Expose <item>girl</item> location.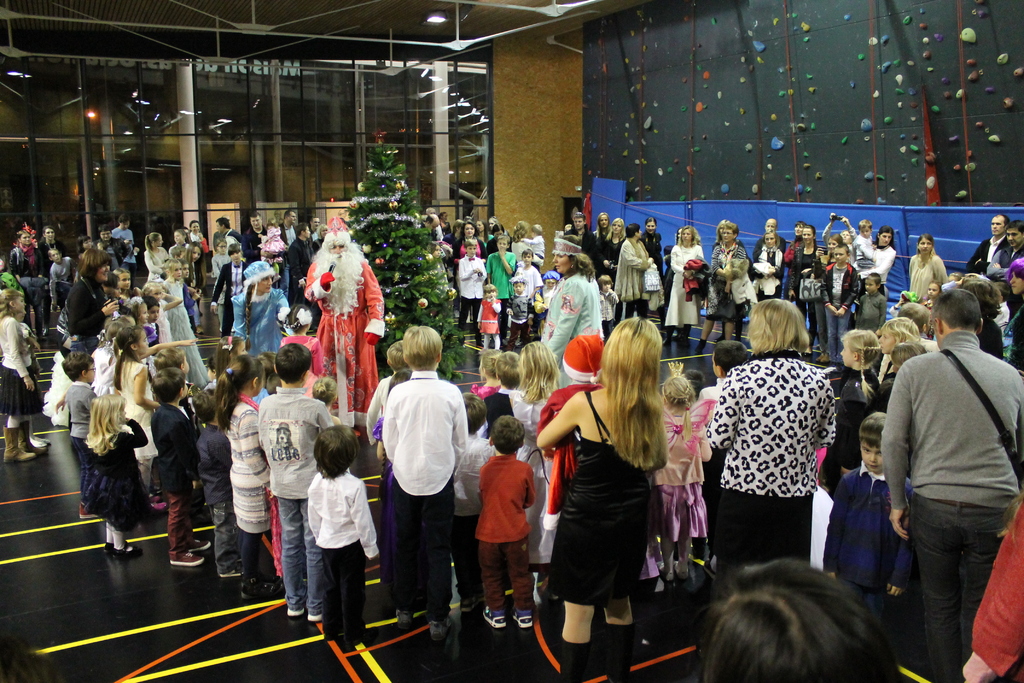
Exposed at [left=708, top=303, right=836, bottom=580].
